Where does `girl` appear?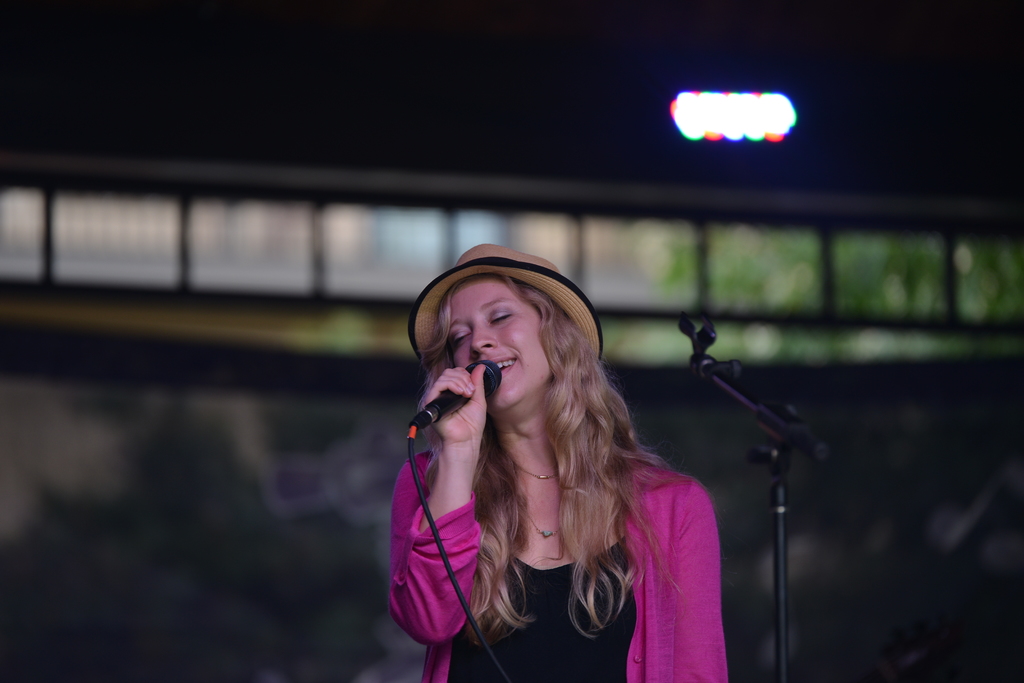
Appears at 396:243:726:682.
